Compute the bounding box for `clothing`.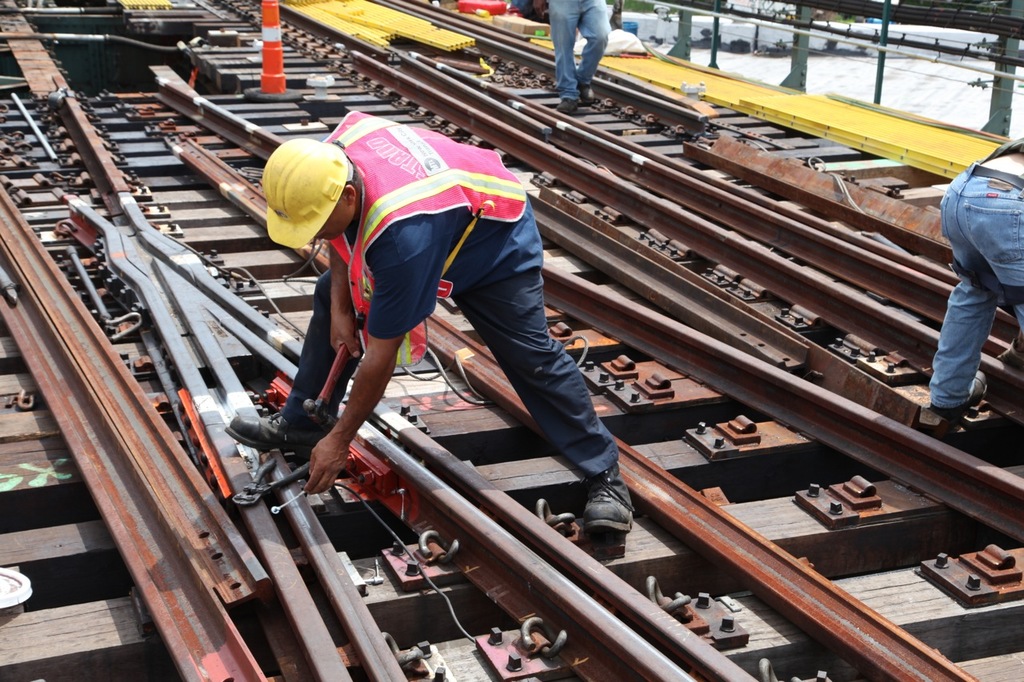
x1=279 y1=113 x2=620 y2=482.
